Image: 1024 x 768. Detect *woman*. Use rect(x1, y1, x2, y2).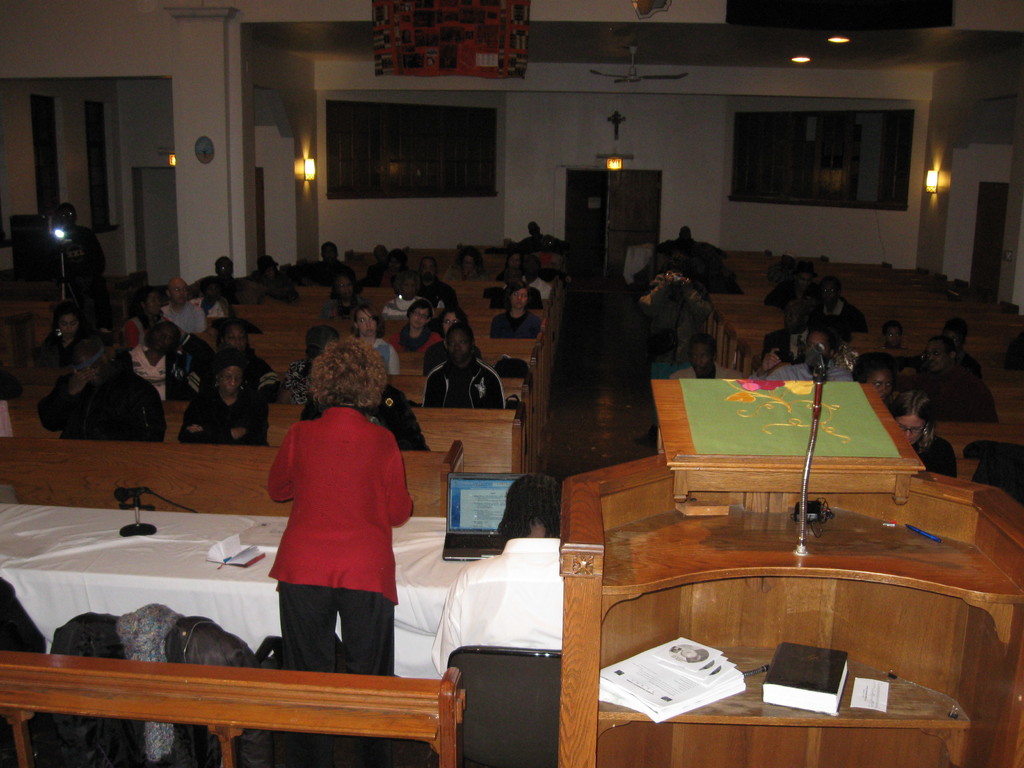
rect(378, 271, 436, 319).
